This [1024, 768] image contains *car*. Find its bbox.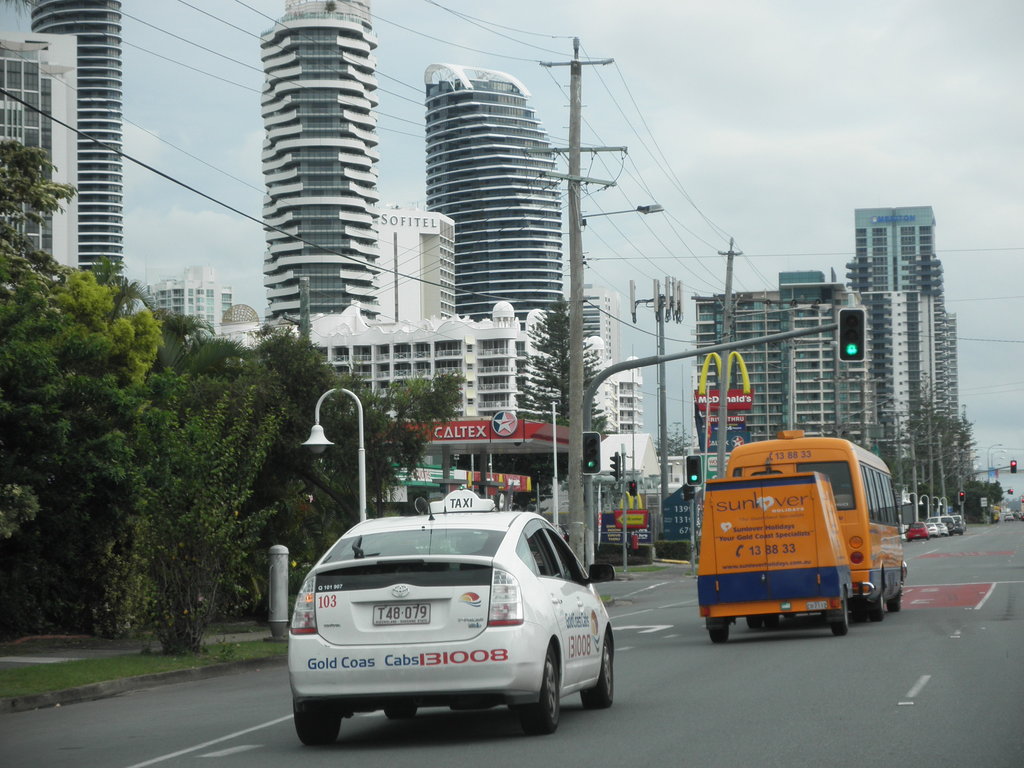
box(1003, 515, 1015, 524).
